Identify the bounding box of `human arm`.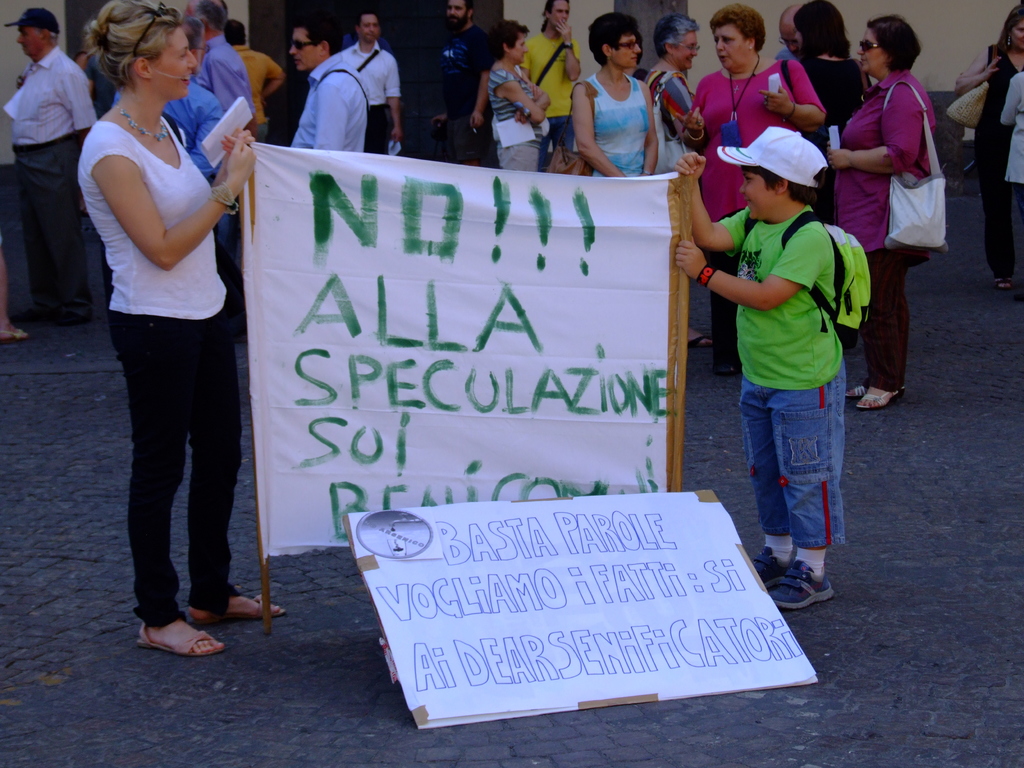
[x1=554, y1=15, x2=582, y2=81].
